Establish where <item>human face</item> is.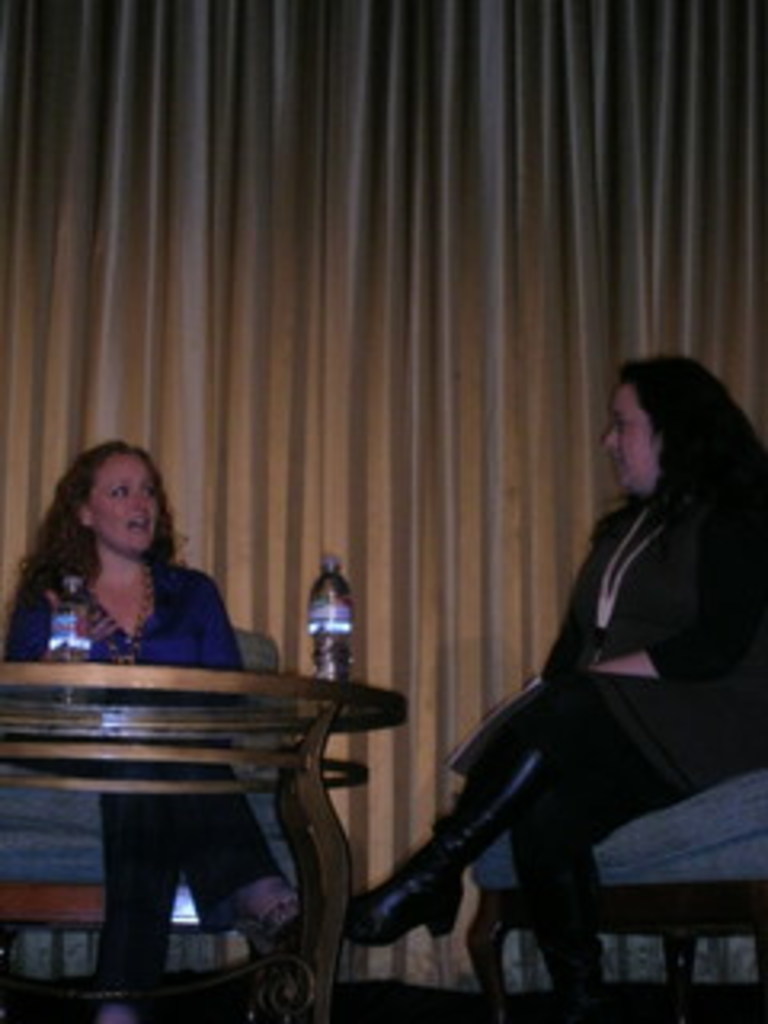
Established at left=598, top=365, right=656, bottom=490.
